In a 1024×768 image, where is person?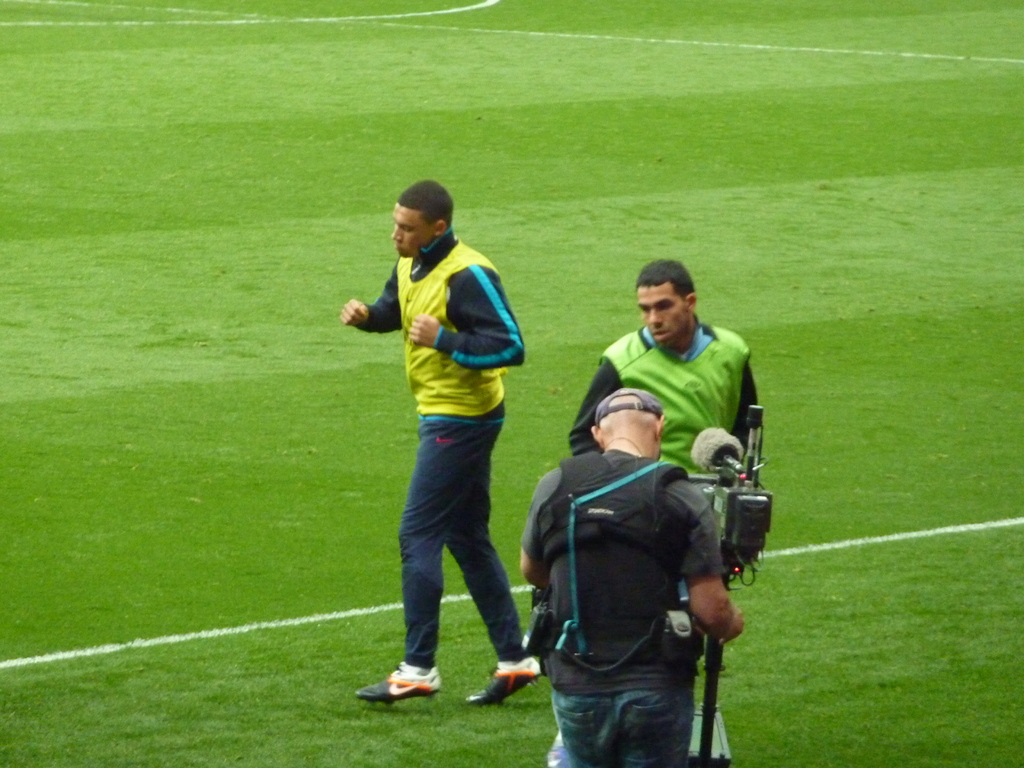
338,179,527,707.
